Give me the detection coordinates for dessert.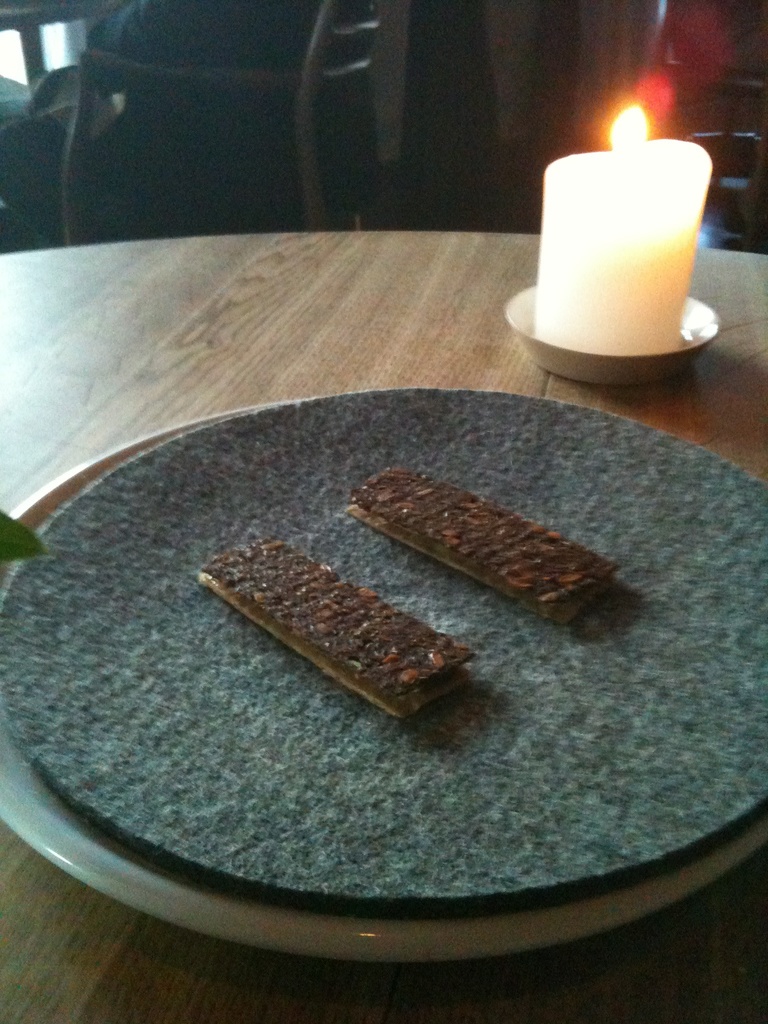
201, 527, 477, 729.
